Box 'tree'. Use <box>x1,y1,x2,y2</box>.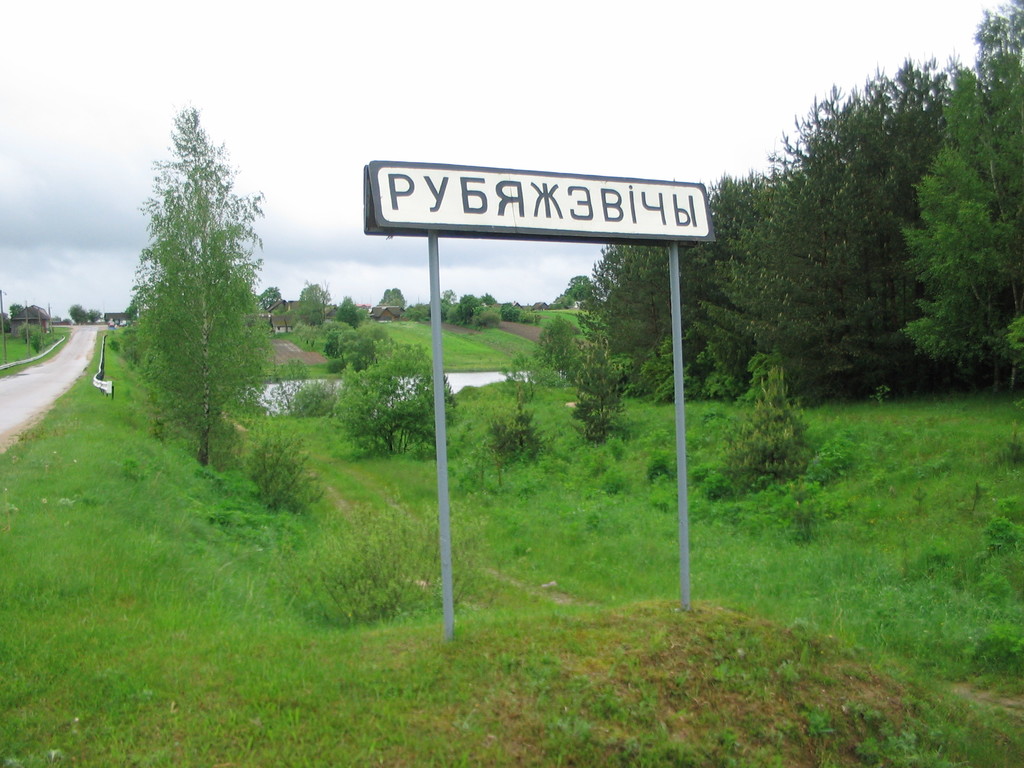
<box>118,105,276,467</box>.
